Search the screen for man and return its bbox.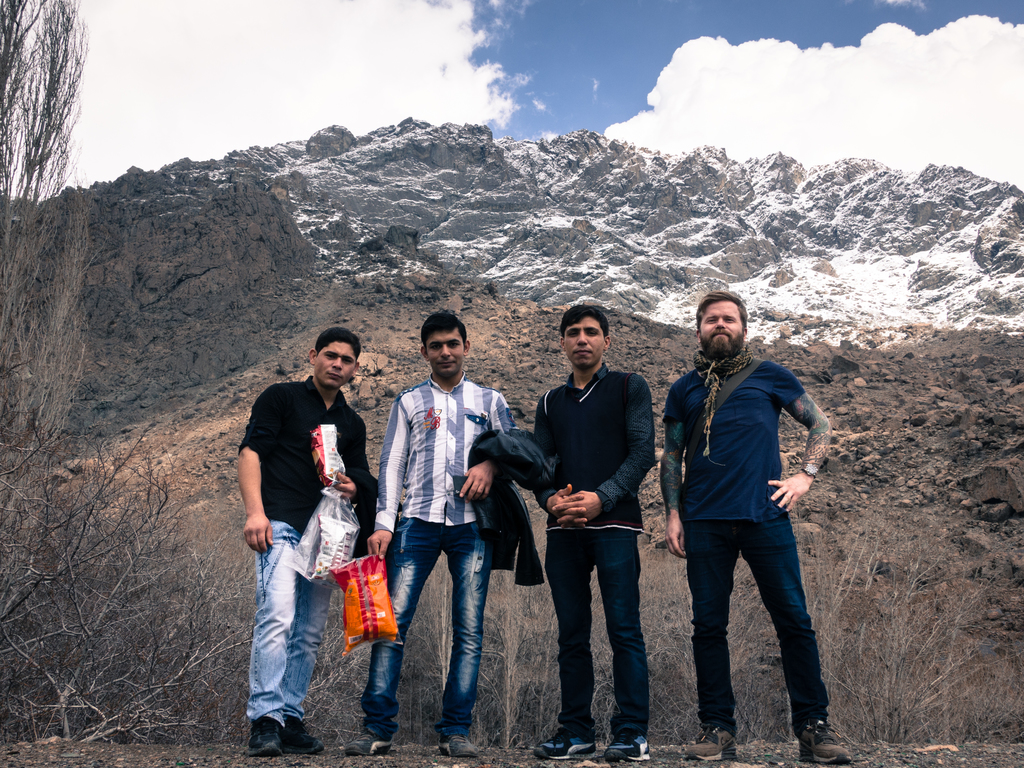
Found: locate(237, 324, 380, 756).
